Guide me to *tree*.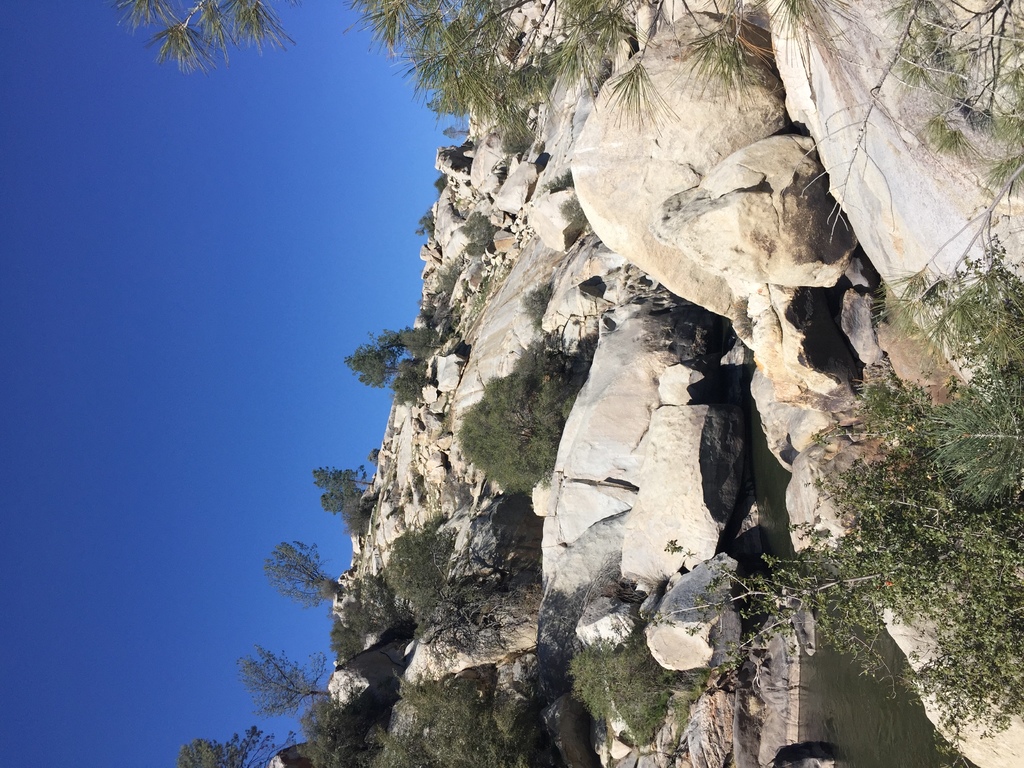
Guidance: 319/474/373/508.
